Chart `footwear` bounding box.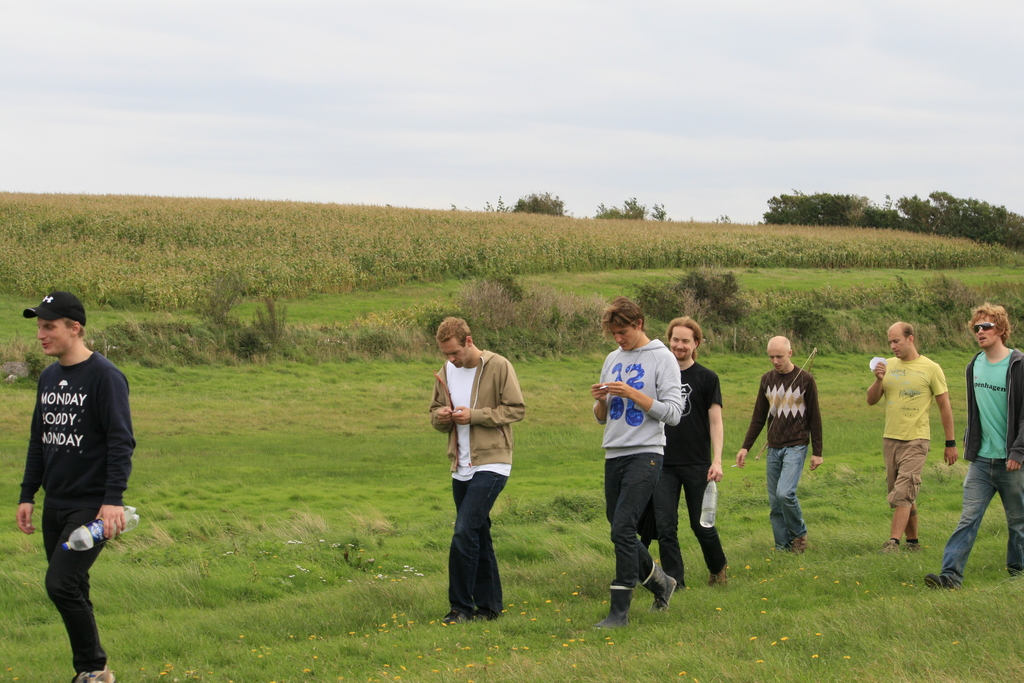
Charted: Rect(791, 532, 806, 559).
